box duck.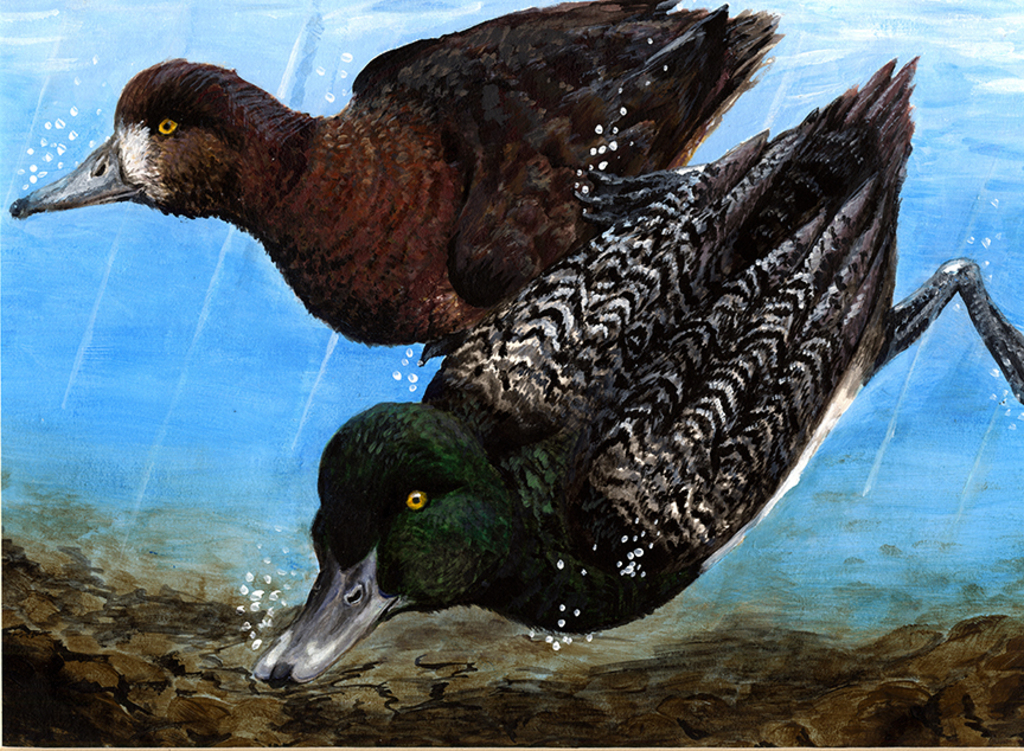
{"left": 288, "top": 143, "right": 986, "bottom": 647}.
